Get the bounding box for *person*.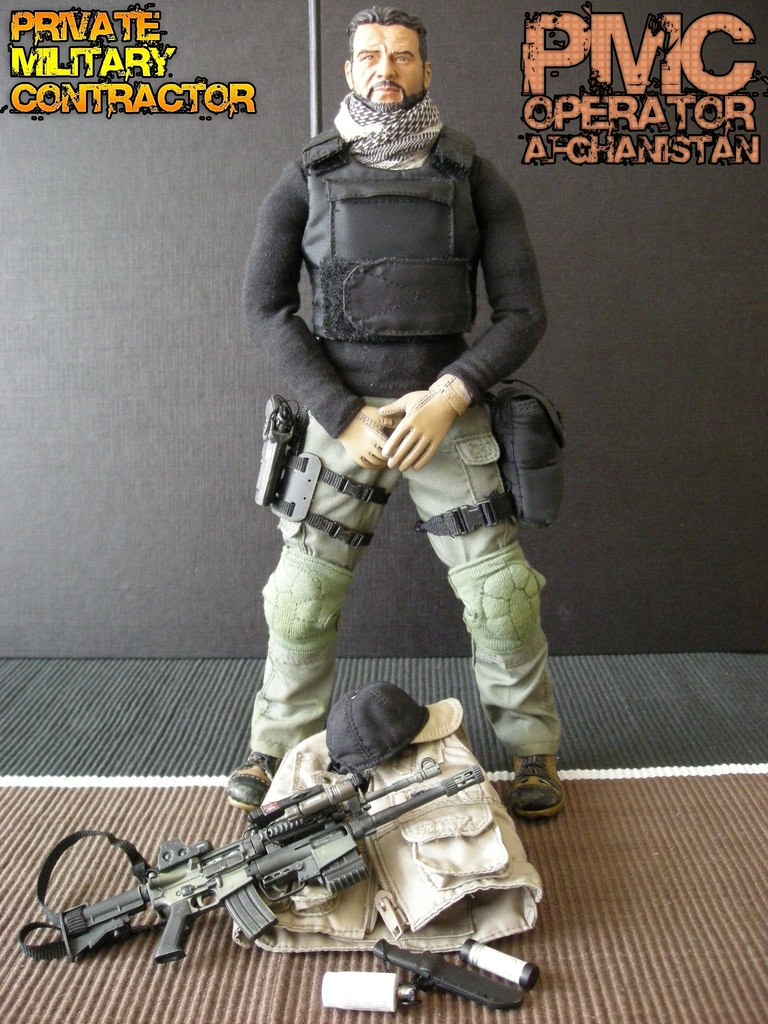
Rect(195, 27, 556, 881).
